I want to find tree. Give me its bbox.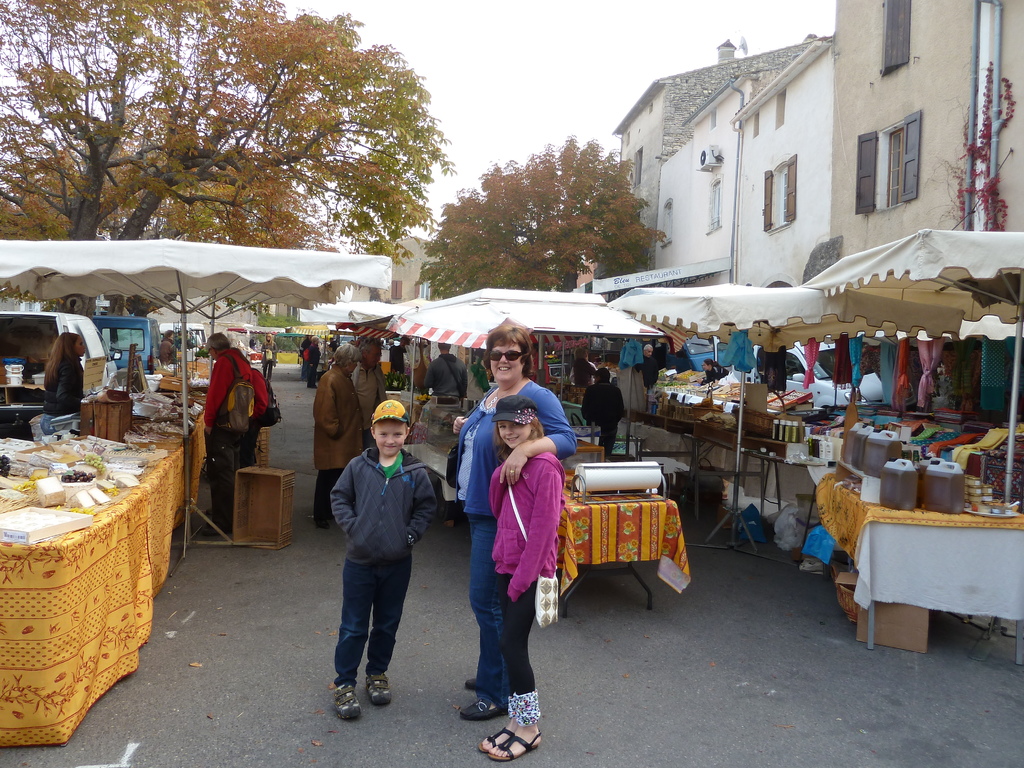
pyautogui.locateOnScreen(0, 0, 453, 360).
